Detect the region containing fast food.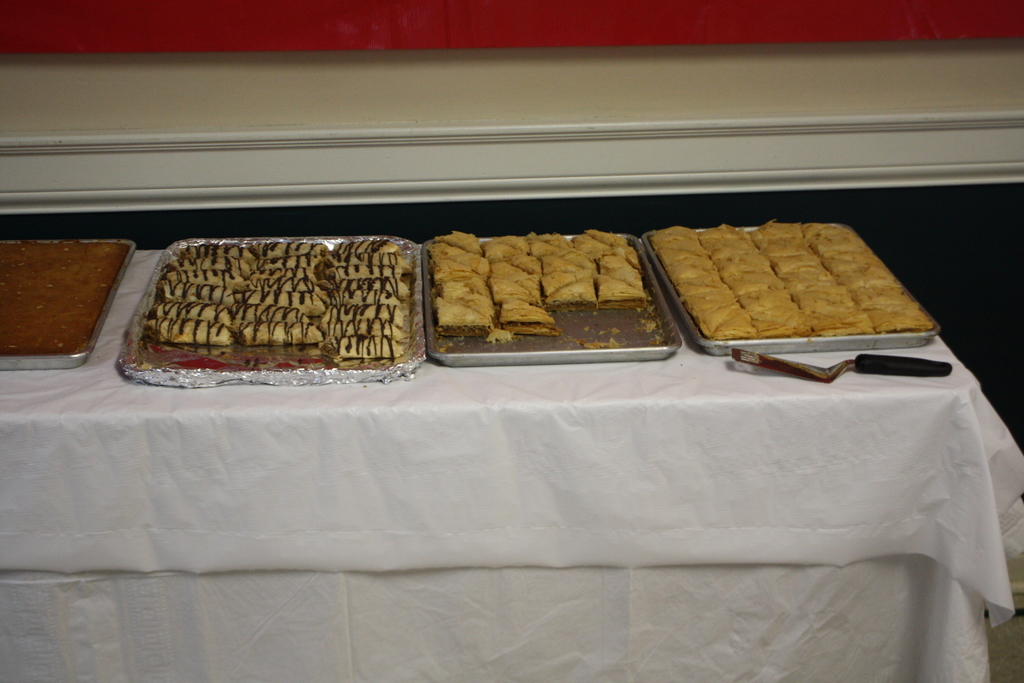
x1=714 y1=251 x2=765 y2=263.
